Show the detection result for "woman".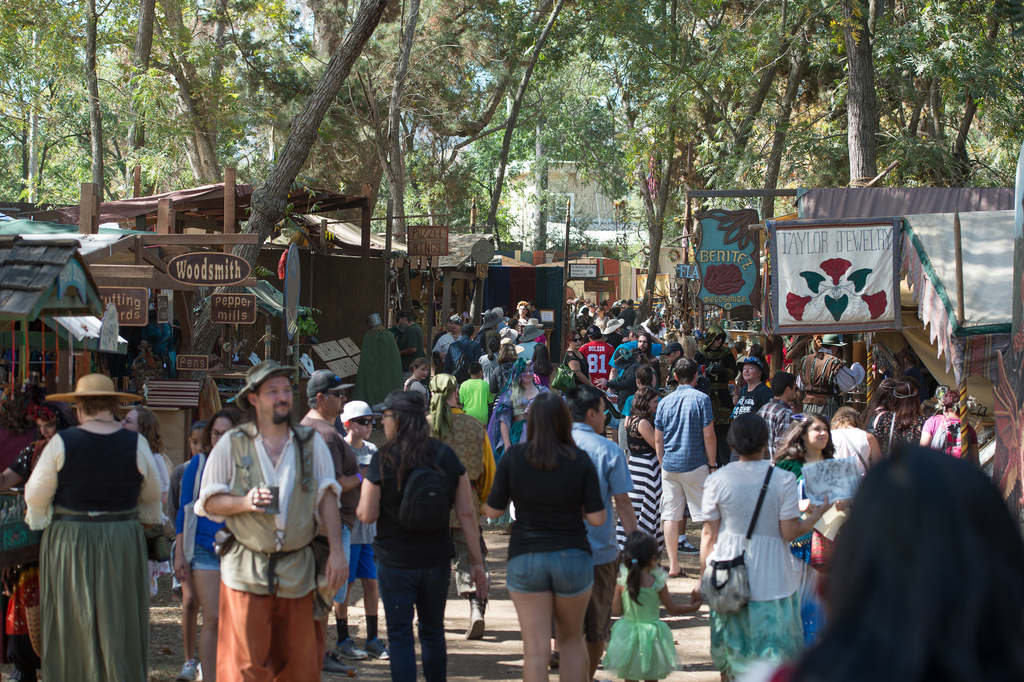
{"x1": 626, "y1": 383, "x2": 662, "y2": 567}.
